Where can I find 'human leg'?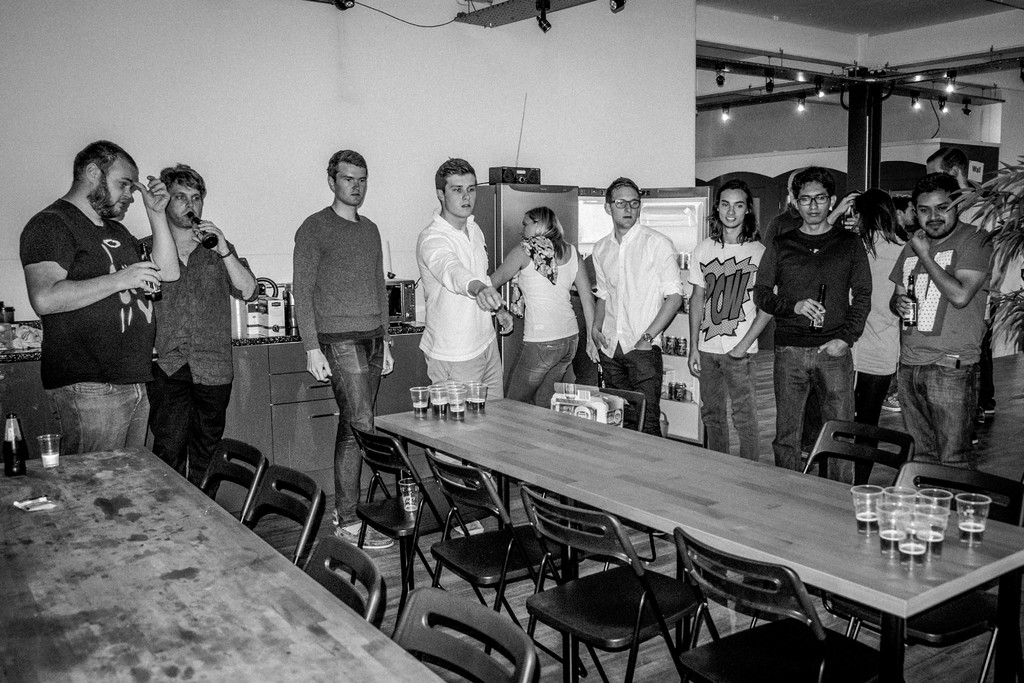
You can find it at rect(122, 385, 149, 452).
